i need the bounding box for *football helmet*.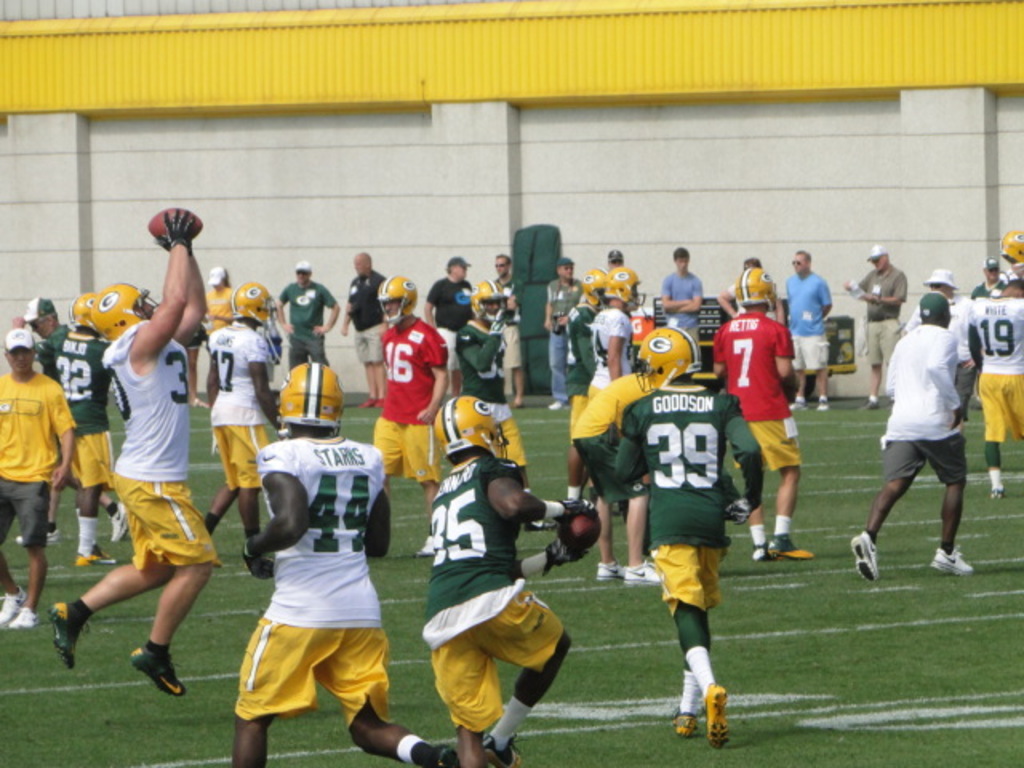
Here it is: 93, 280, 160, 344.
